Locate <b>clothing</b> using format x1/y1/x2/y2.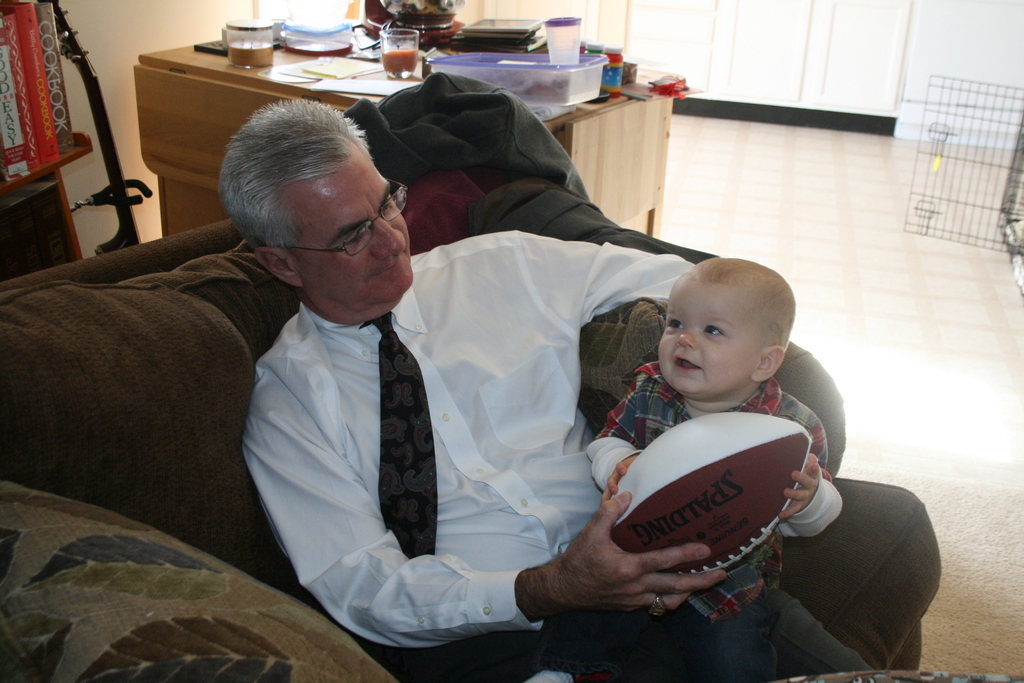
584/358/846/629.
